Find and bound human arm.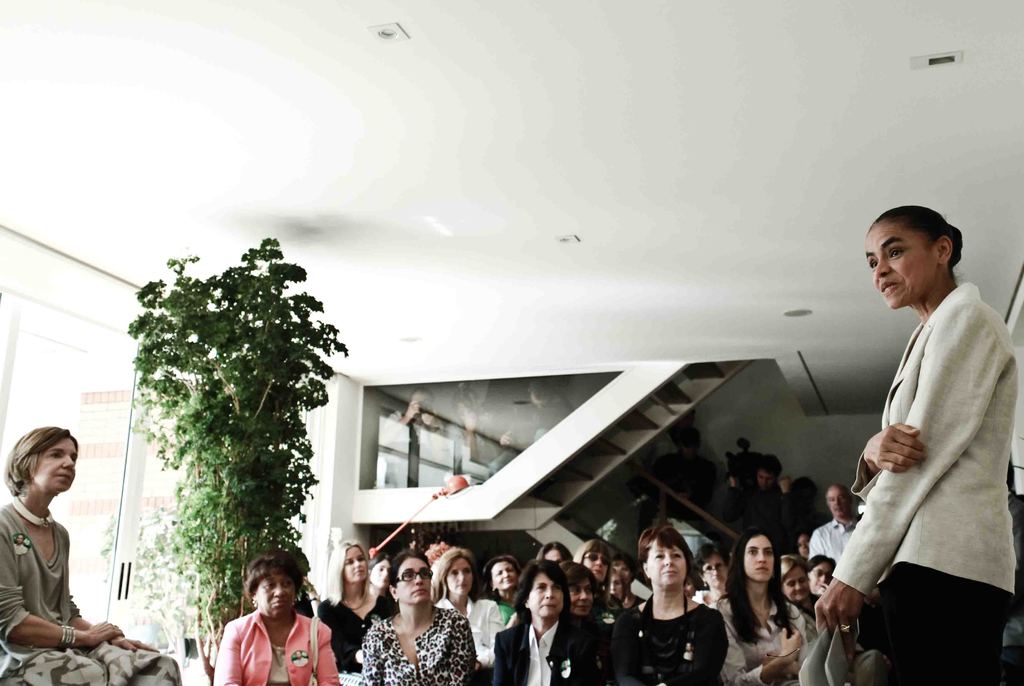
Bound: BBox(808, 311, 1002, 659).
